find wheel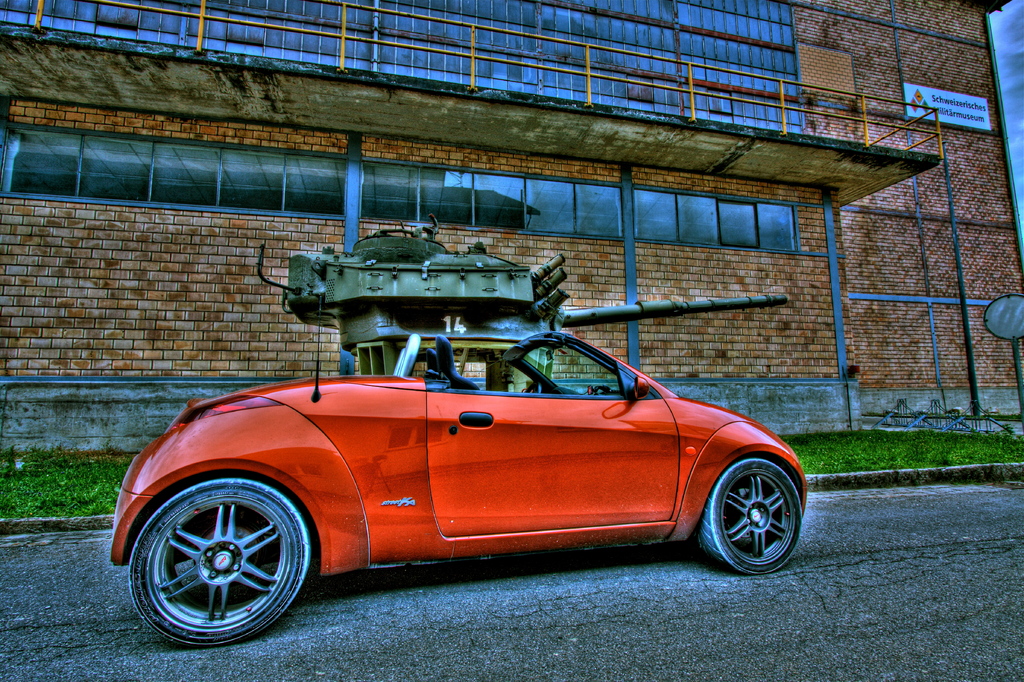
crop(123, 476, 309, 645)
